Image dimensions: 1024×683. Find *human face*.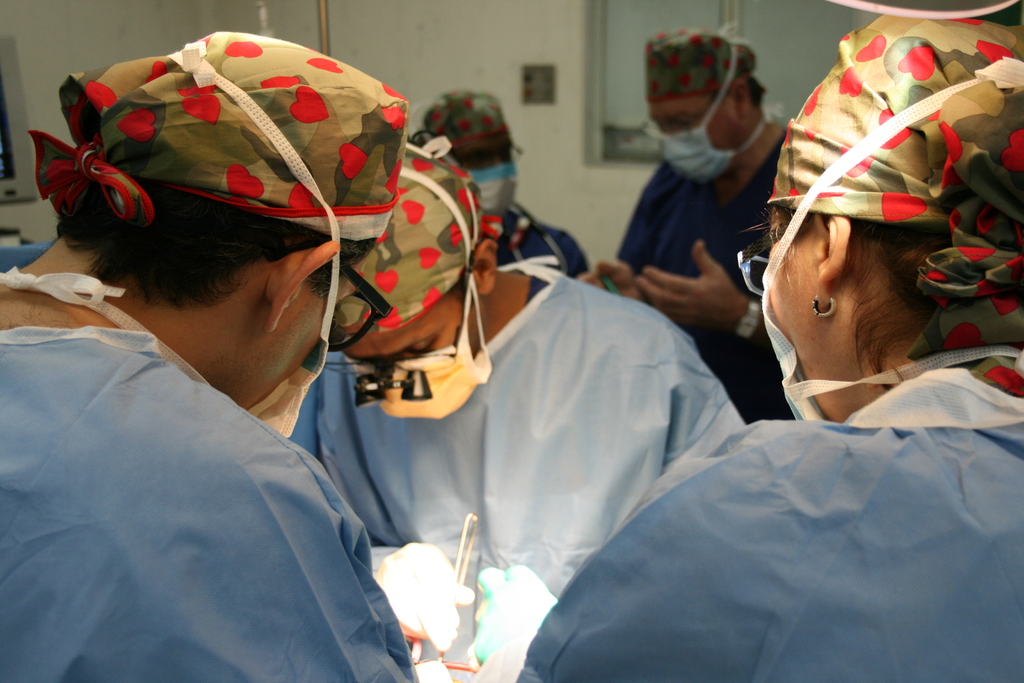
<box>446,131,509,168</box>.
